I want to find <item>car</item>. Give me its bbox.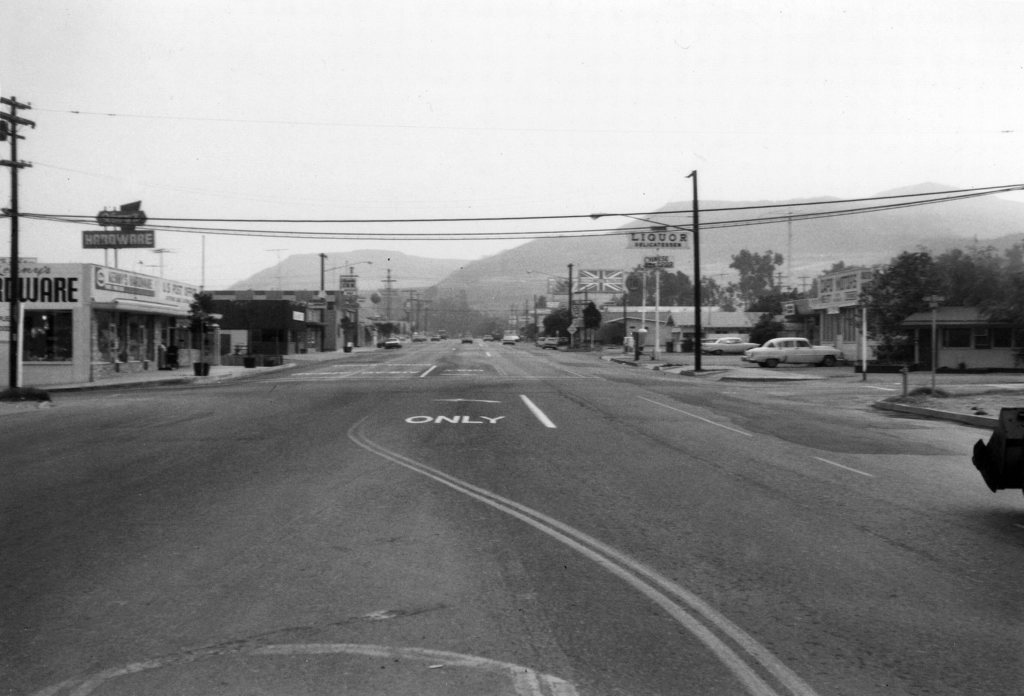
[left=755, top=328, right=845, bottom=377].
